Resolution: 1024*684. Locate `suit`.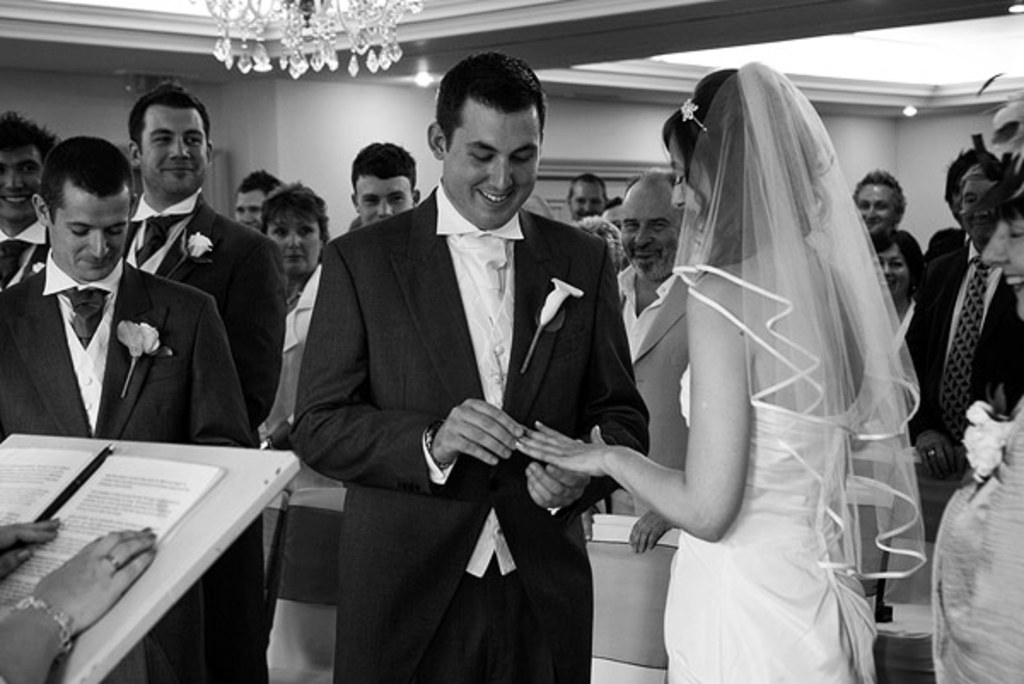
crop(587, 261, 696, 517).
